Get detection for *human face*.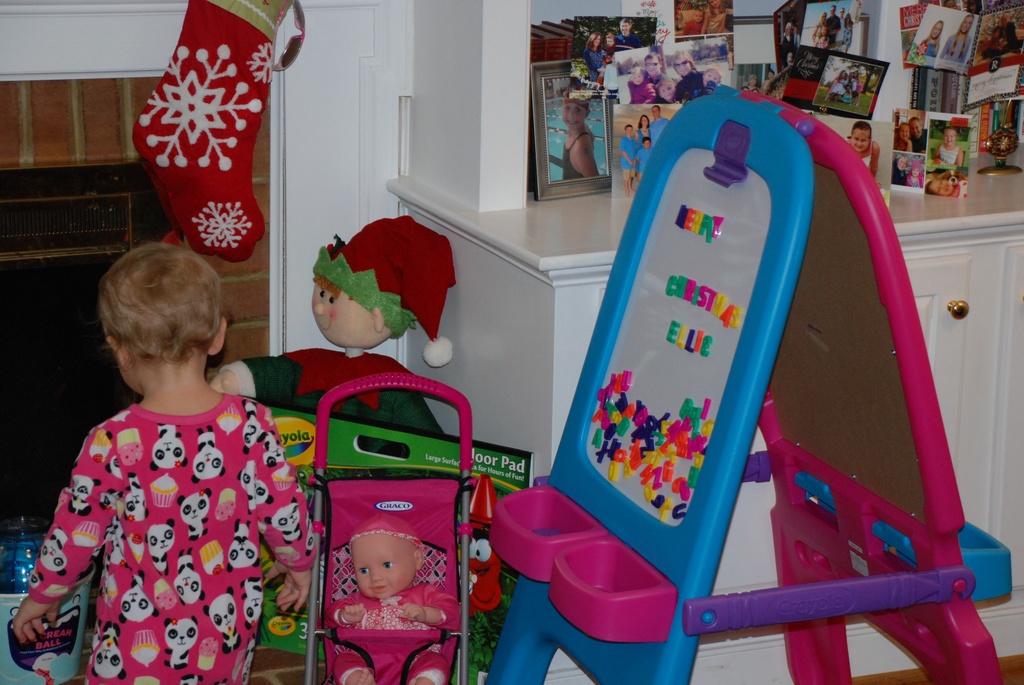
Detection: box=[708, 0, 721, 10].
